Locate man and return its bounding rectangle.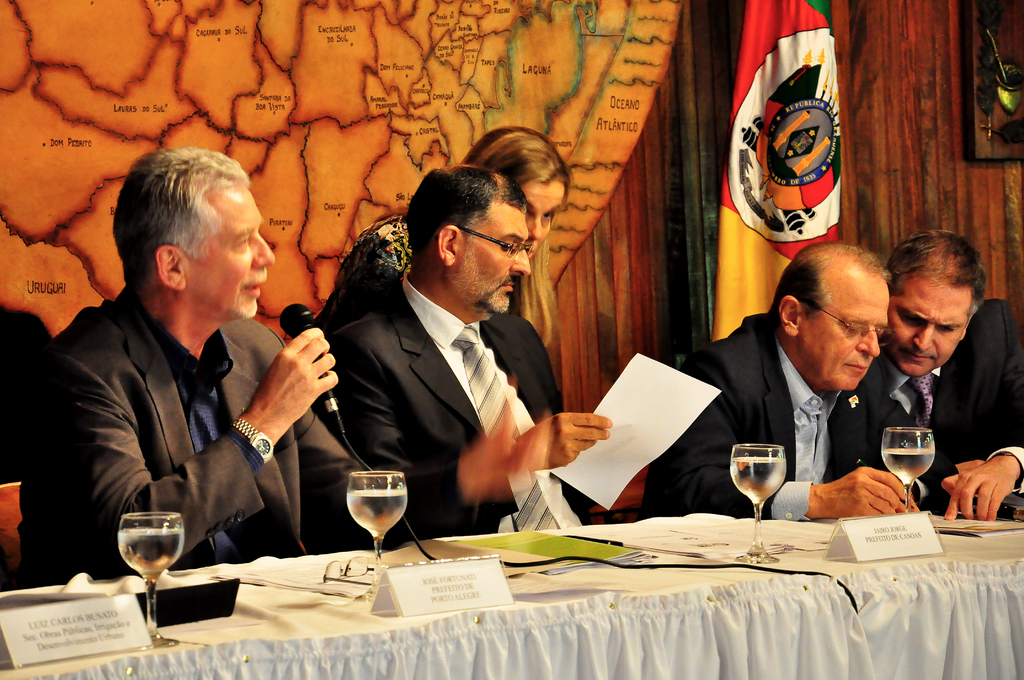
bbox(316, 168, 651, 546).
